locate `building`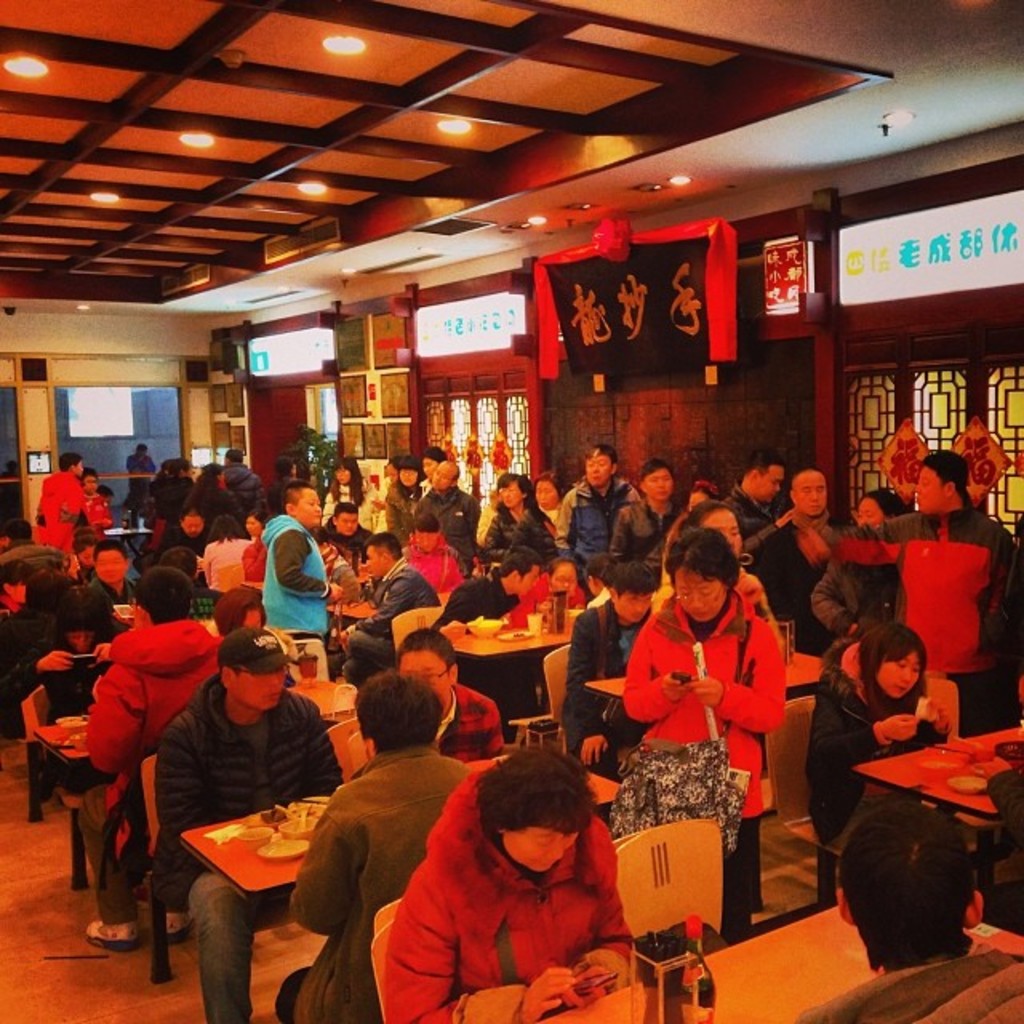
Rect(0, 0, 1022, 1022)
